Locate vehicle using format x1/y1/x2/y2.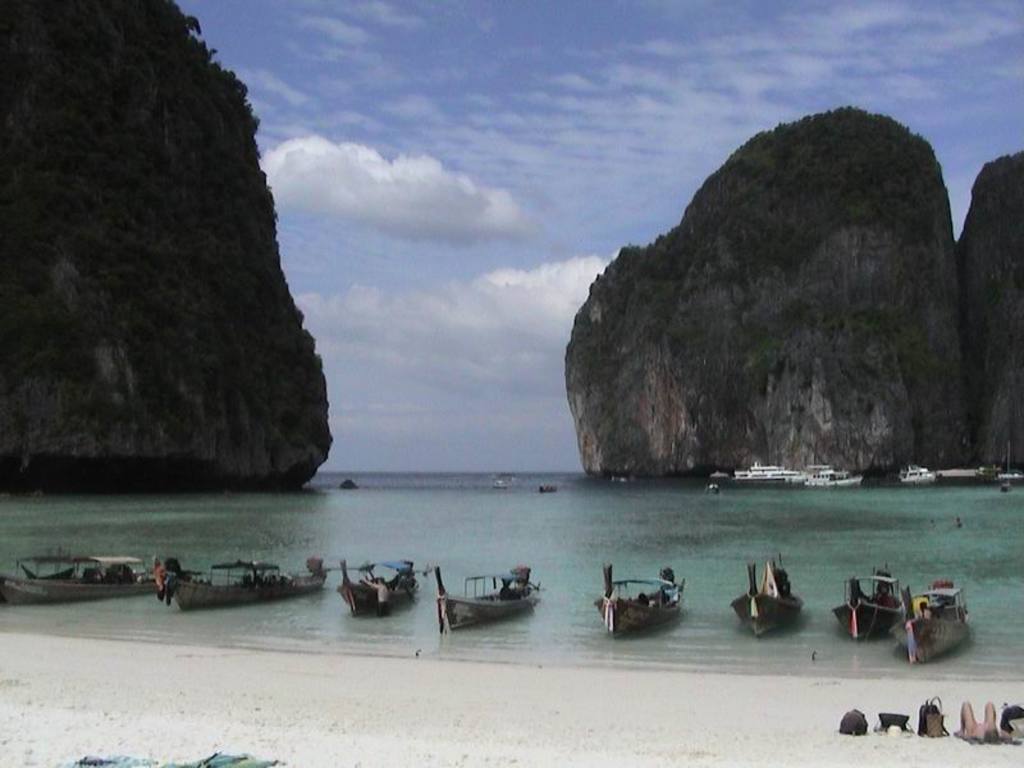
168/557/326/616.
